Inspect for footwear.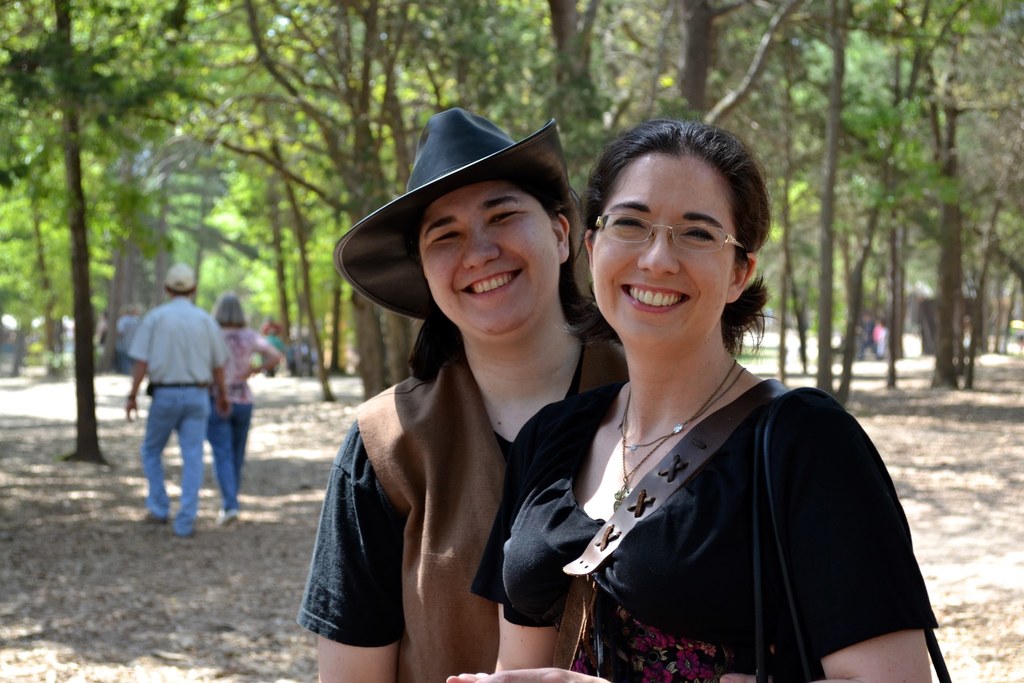
Inspection: 142/513/168/525.
